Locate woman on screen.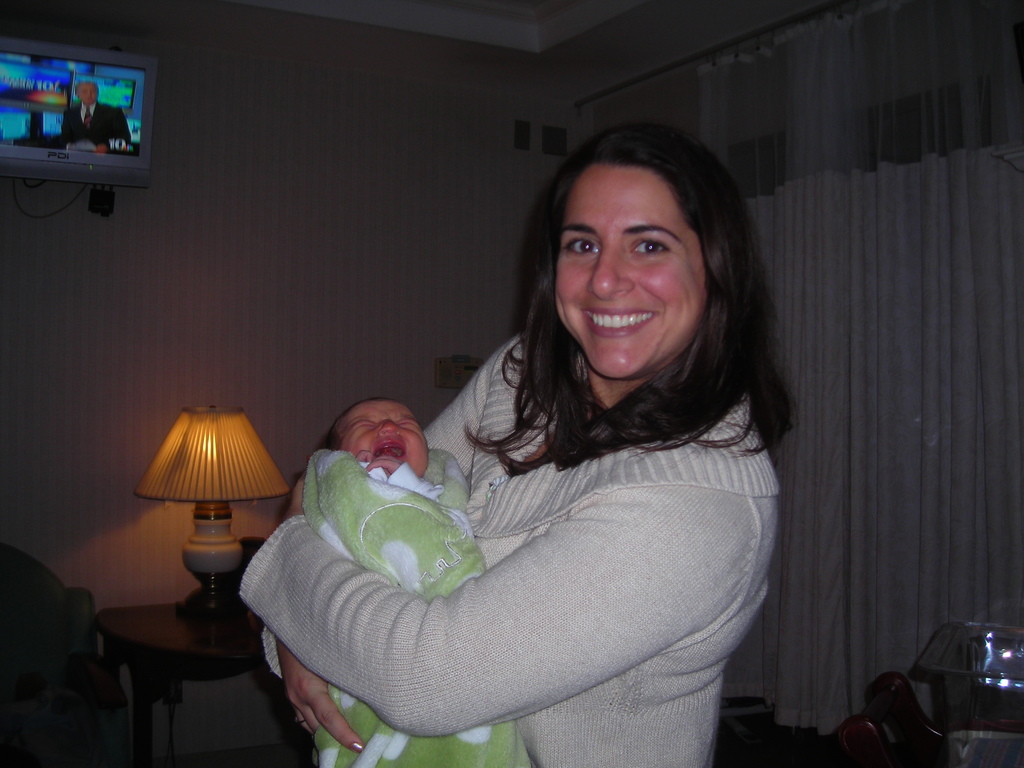
On screen at [245, 142, 790, 757].
